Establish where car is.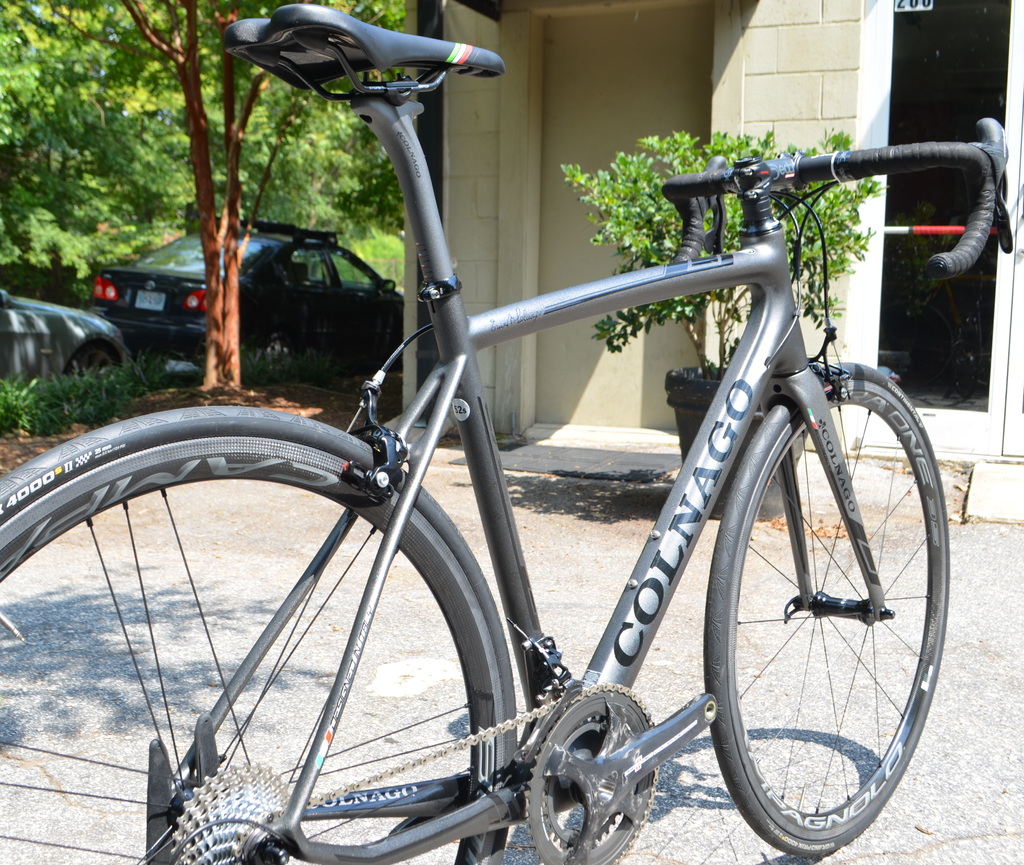
Established at Rect(1, 272, 122, 381).
